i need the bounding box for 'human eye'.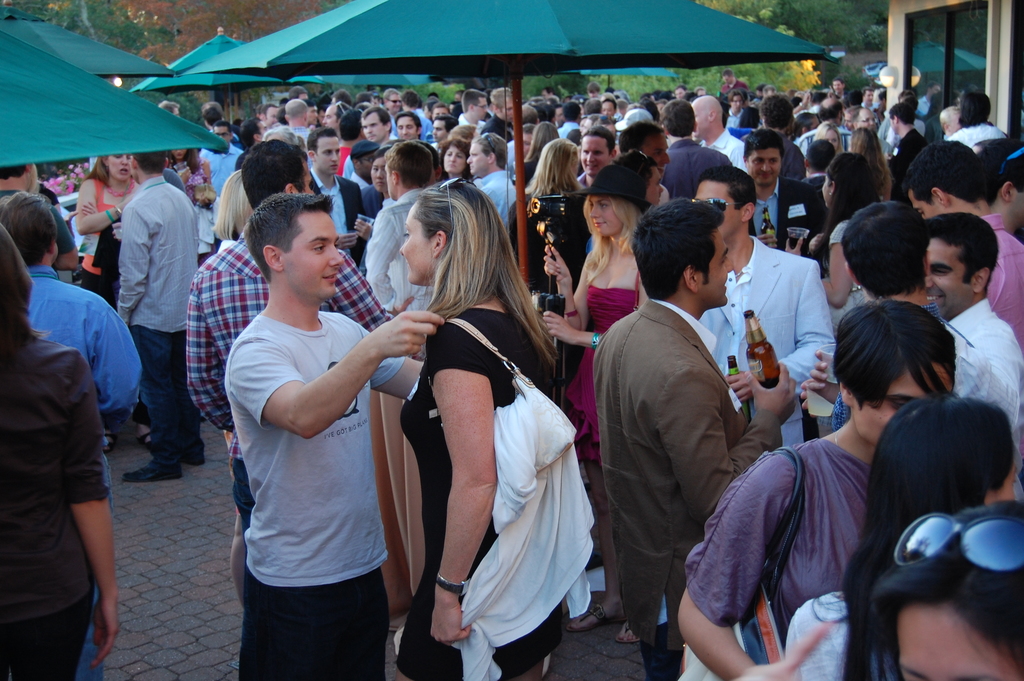
Here it is: (310, 235, 330, 254).
